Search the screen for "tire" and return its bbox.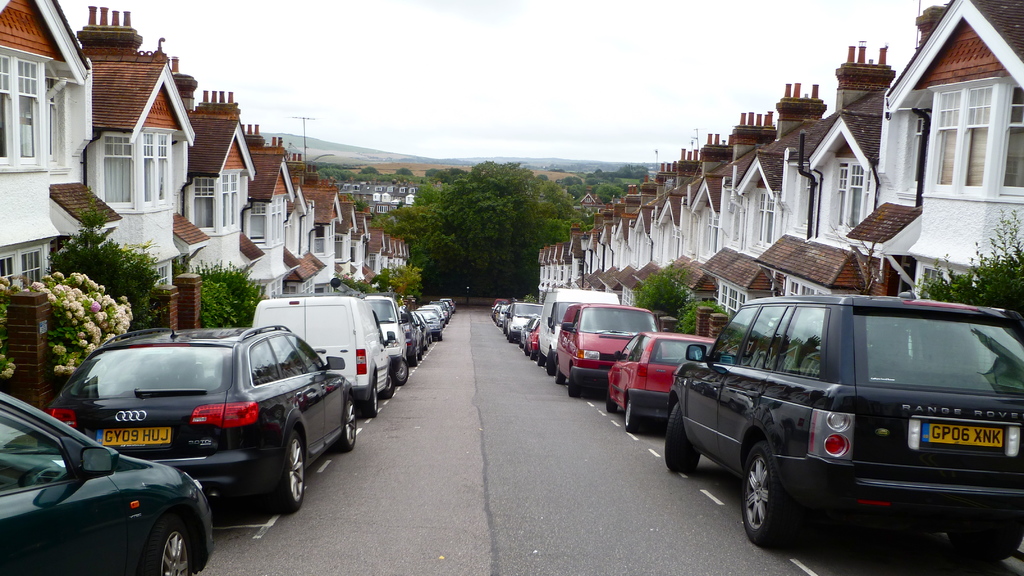
Found: 950, 514, 1023, 558.
